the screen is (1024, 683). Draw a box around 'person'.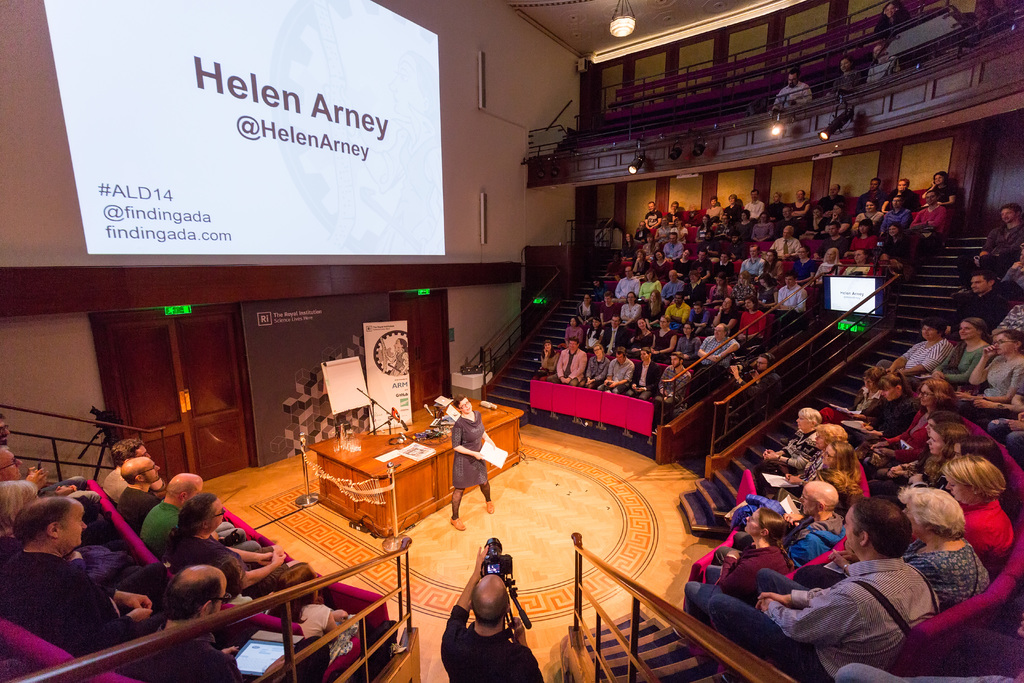
bbox=(868, 38, 897, 76).
